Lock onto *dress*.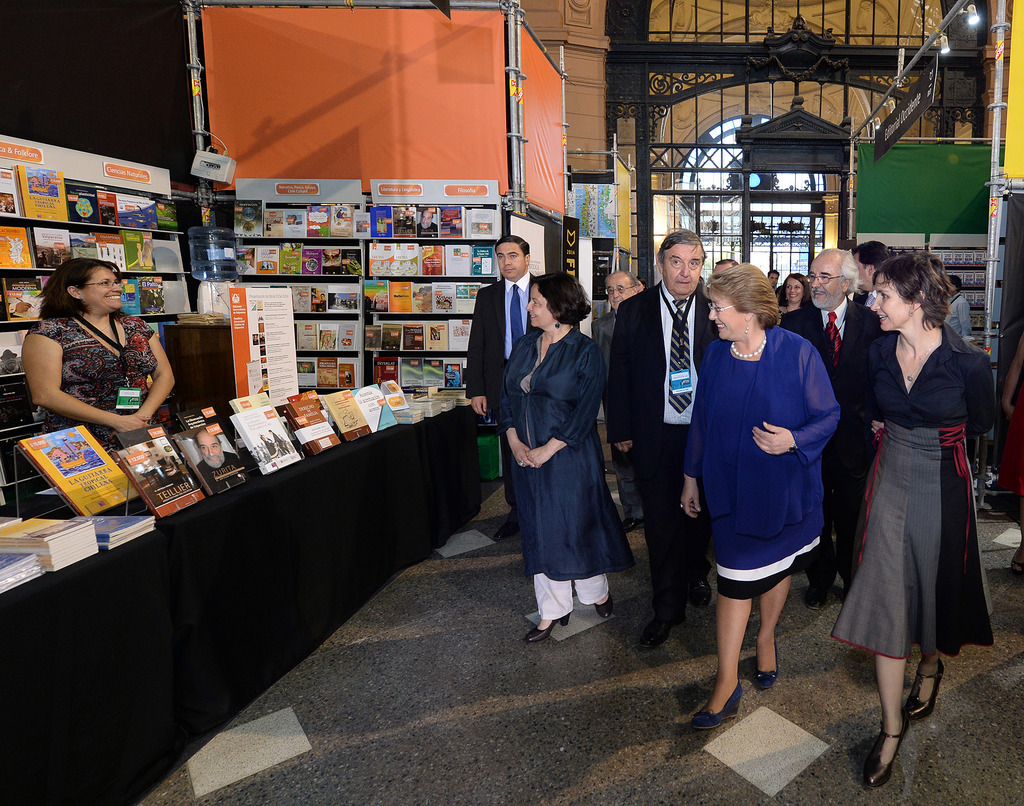
Locked: locate(827, 325, 1004, 665).
